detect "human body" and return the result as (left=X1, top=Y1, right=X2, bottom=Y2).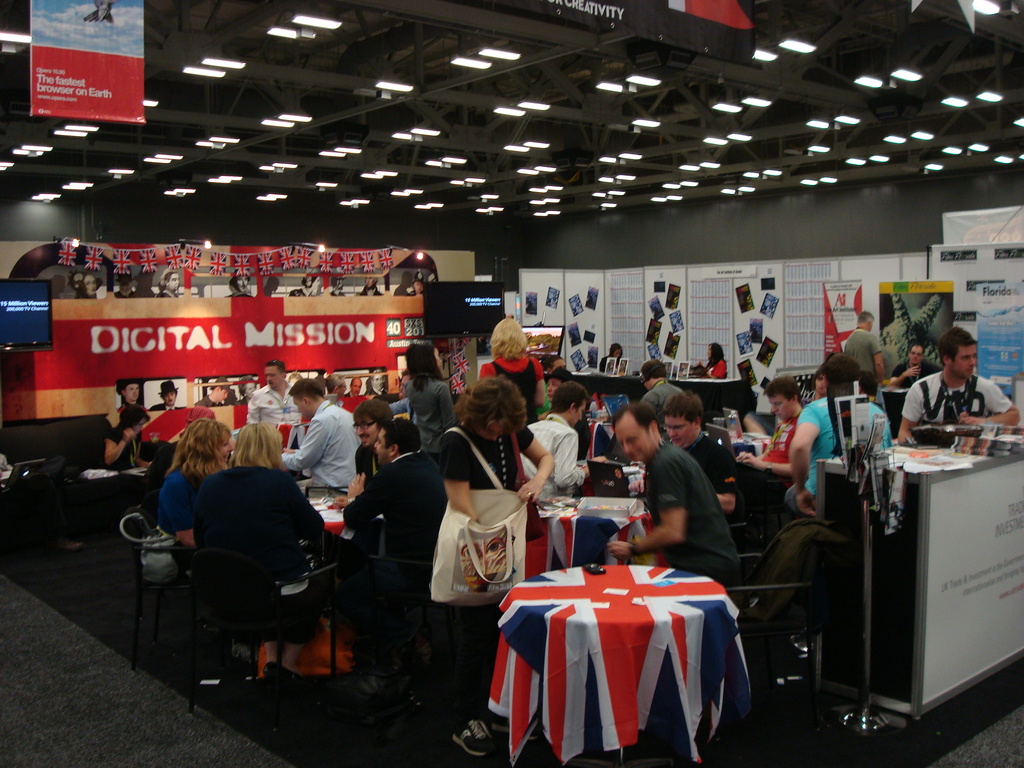
(left=787, top=395, right=900, bottom=520).
